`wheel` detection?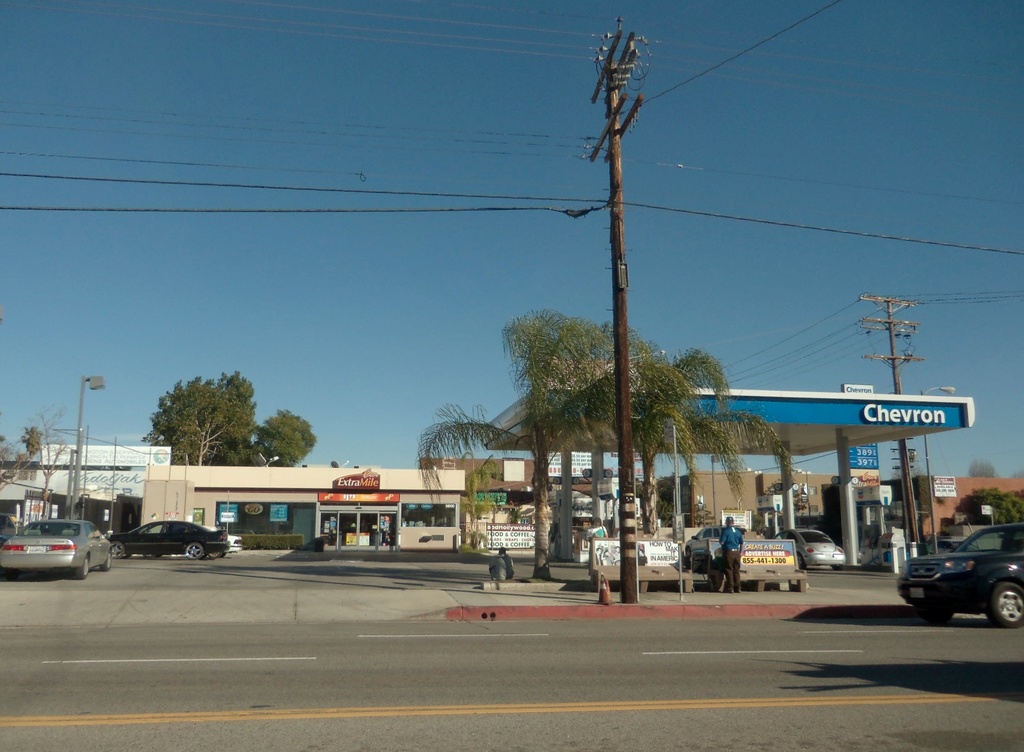
186/543/204/560
